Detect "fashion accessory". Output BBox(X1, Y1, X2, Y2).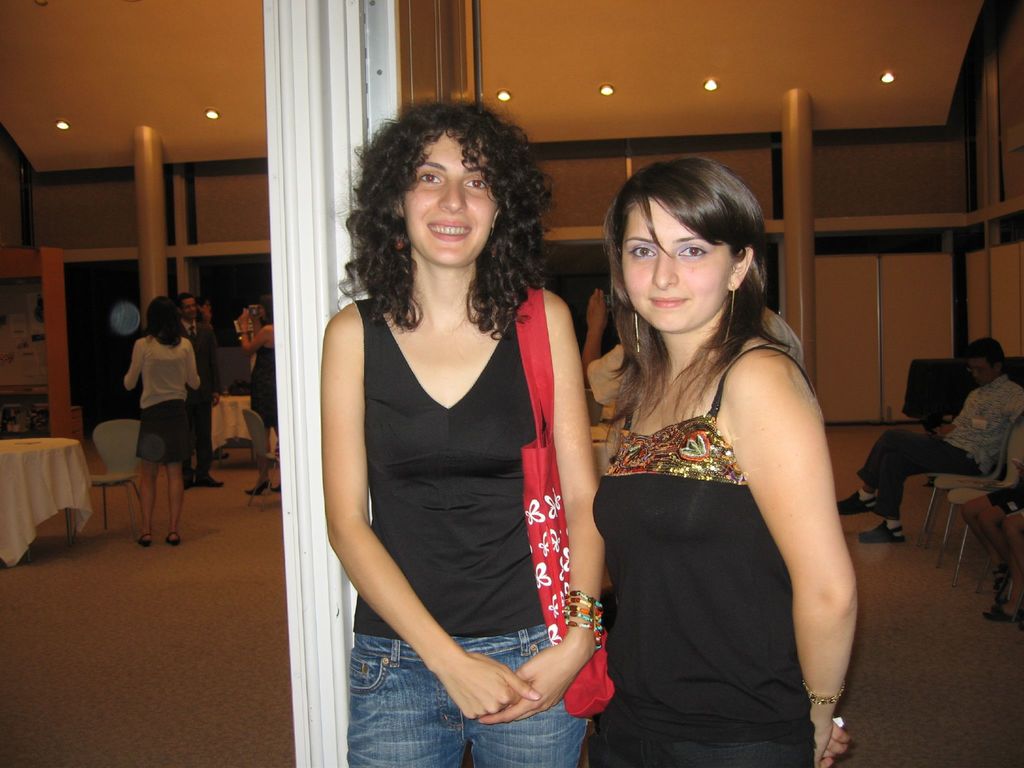
BBox(559, 586, 607, 650).
